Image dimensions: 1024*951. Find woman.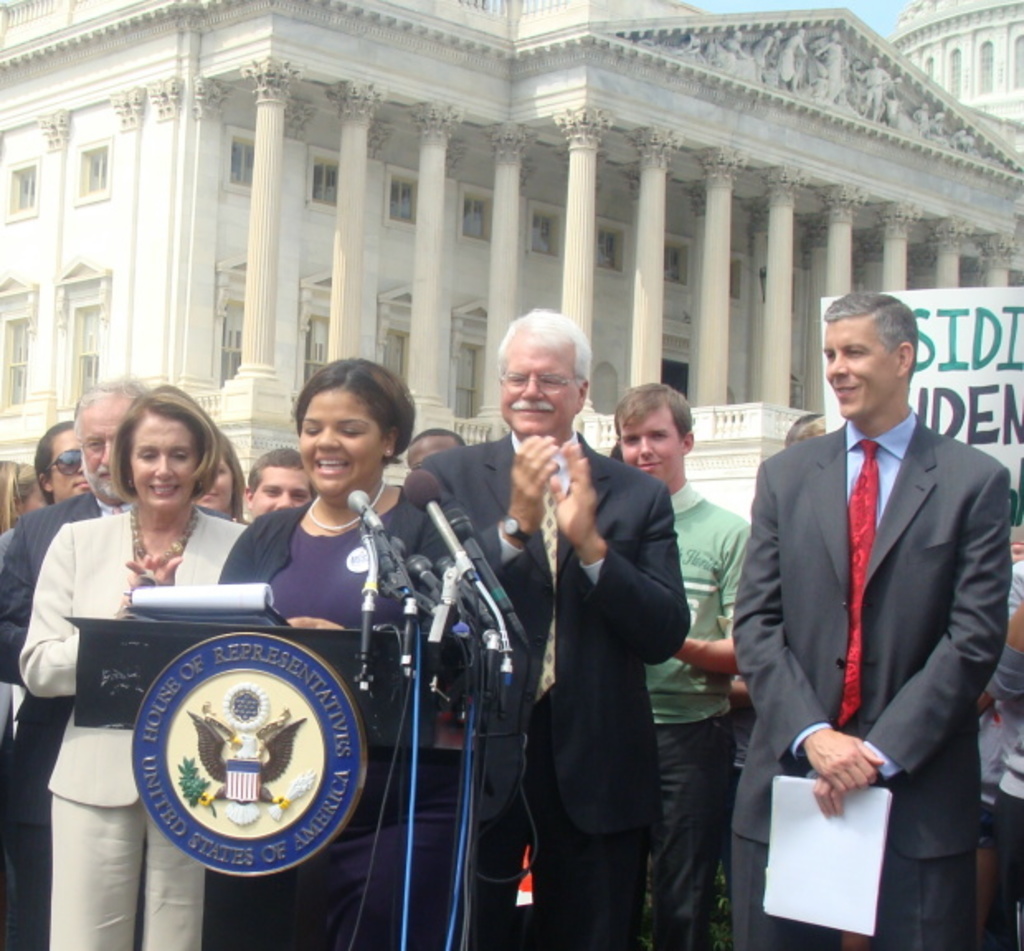
locate(183, 423, 254, 523).
